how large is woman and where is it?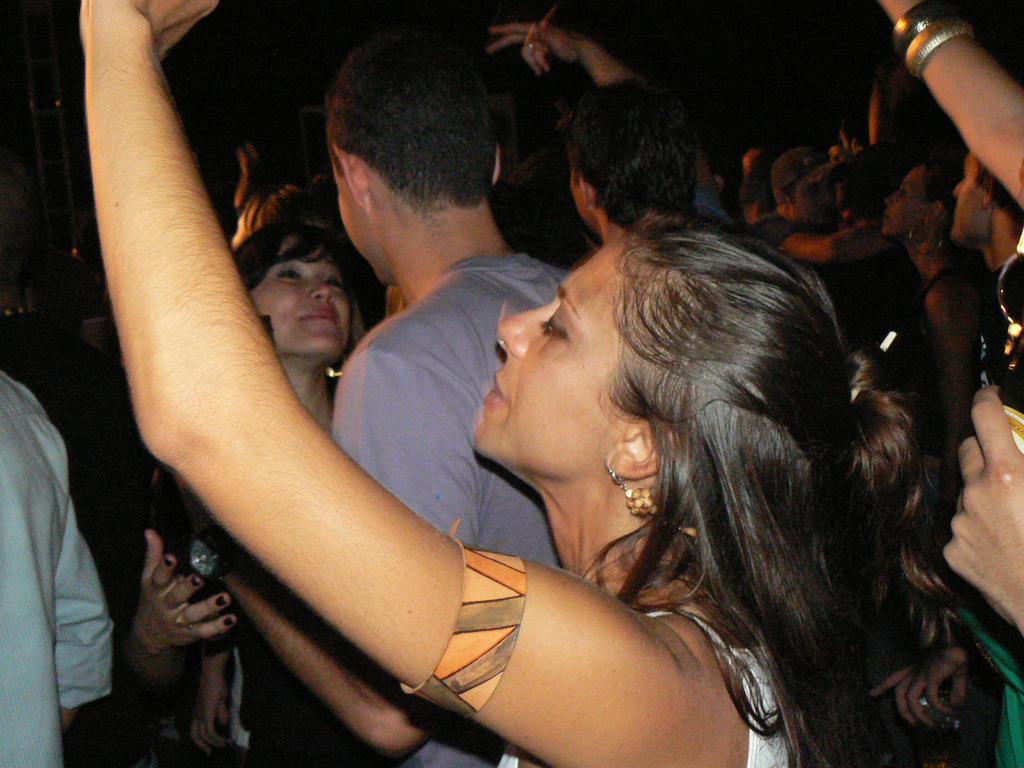
Bounding box: 74,0,991,767.
